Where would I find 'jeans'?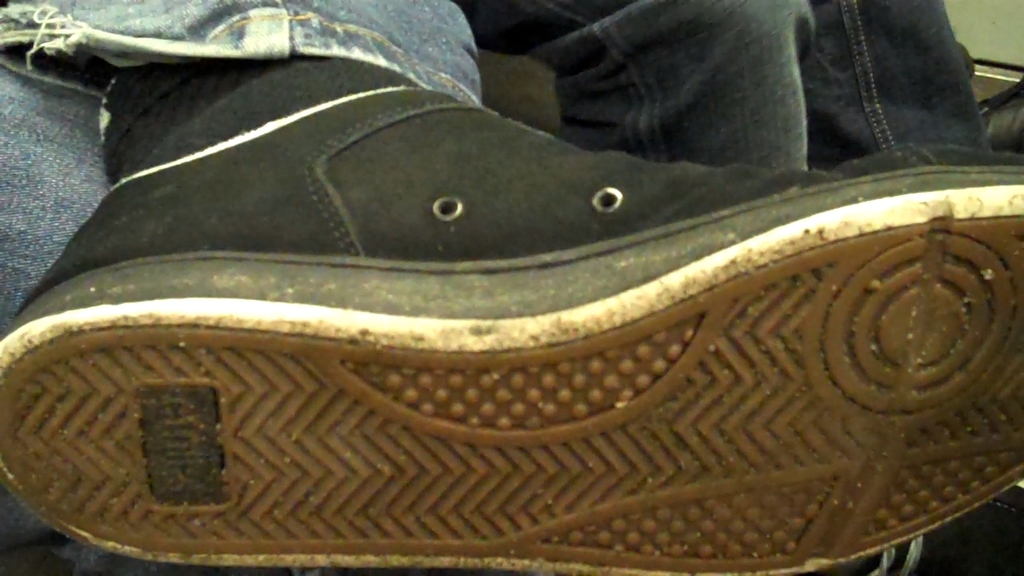
At <box>0,0,491,575</box>.
